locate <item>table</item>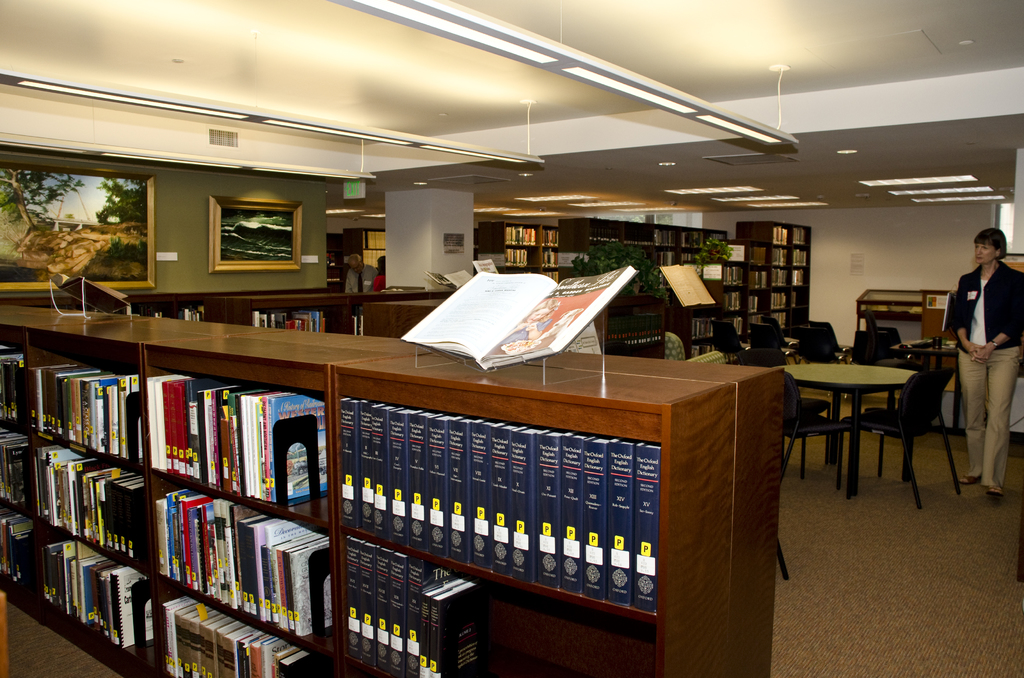
890:340:960:433
